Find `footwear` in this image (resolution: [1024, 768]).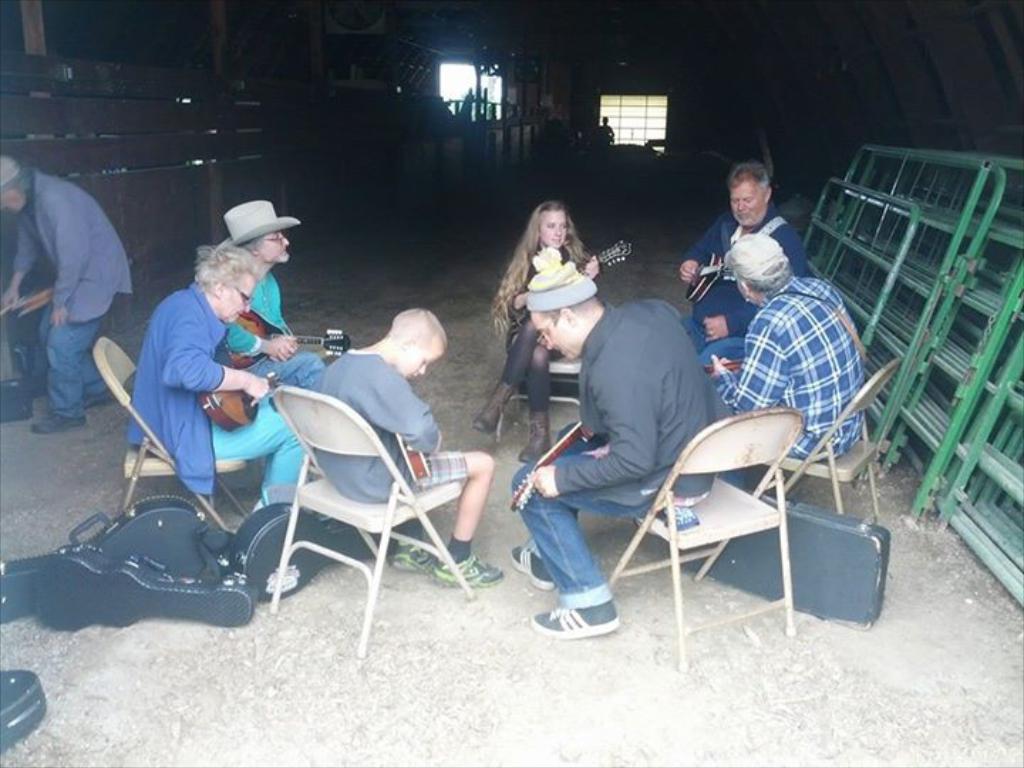
Rect(471, 381, 518, 437).
